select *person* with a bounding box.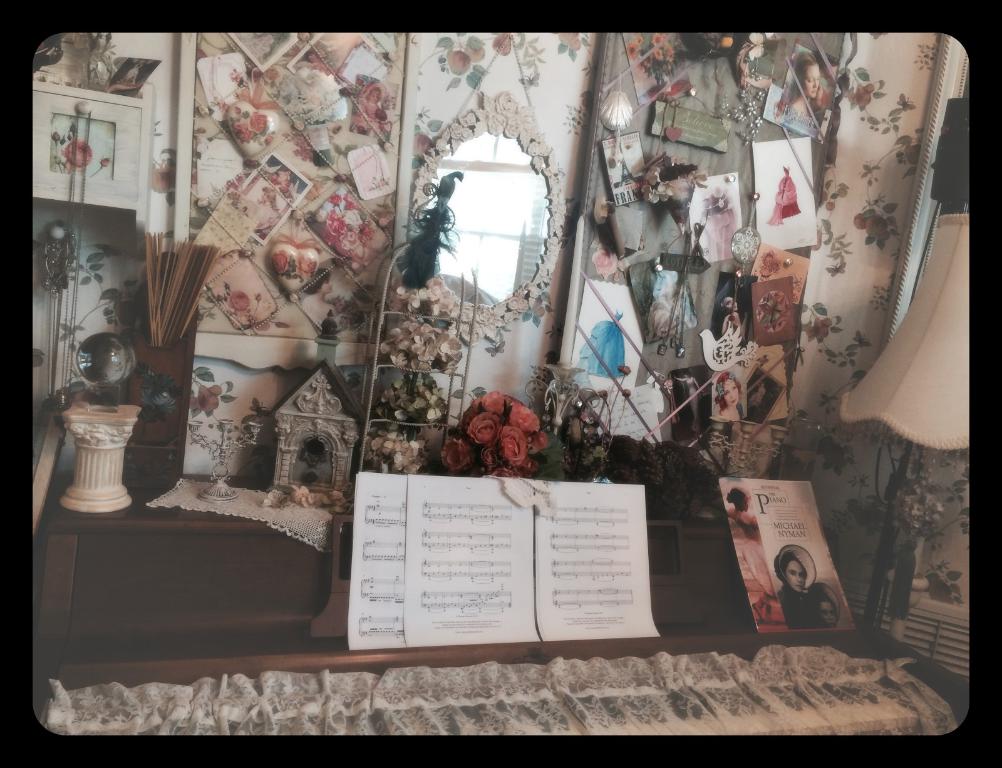
crop(813, 591, 839, 629).
